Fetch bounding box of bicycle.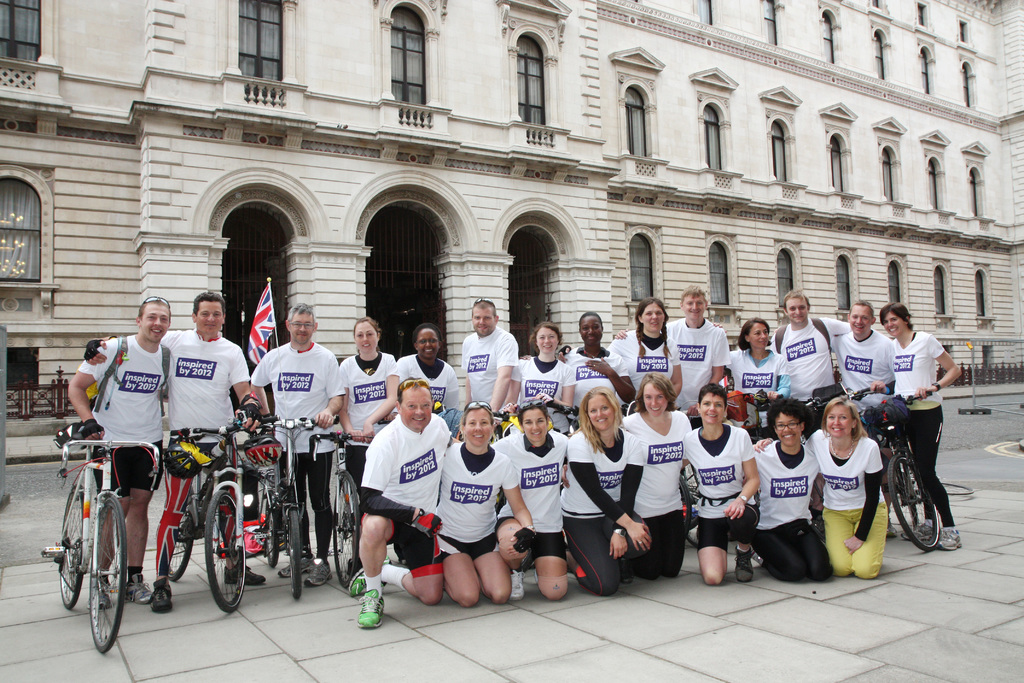
Bbox: [left=727, top=389, right=786, bottom=545].
